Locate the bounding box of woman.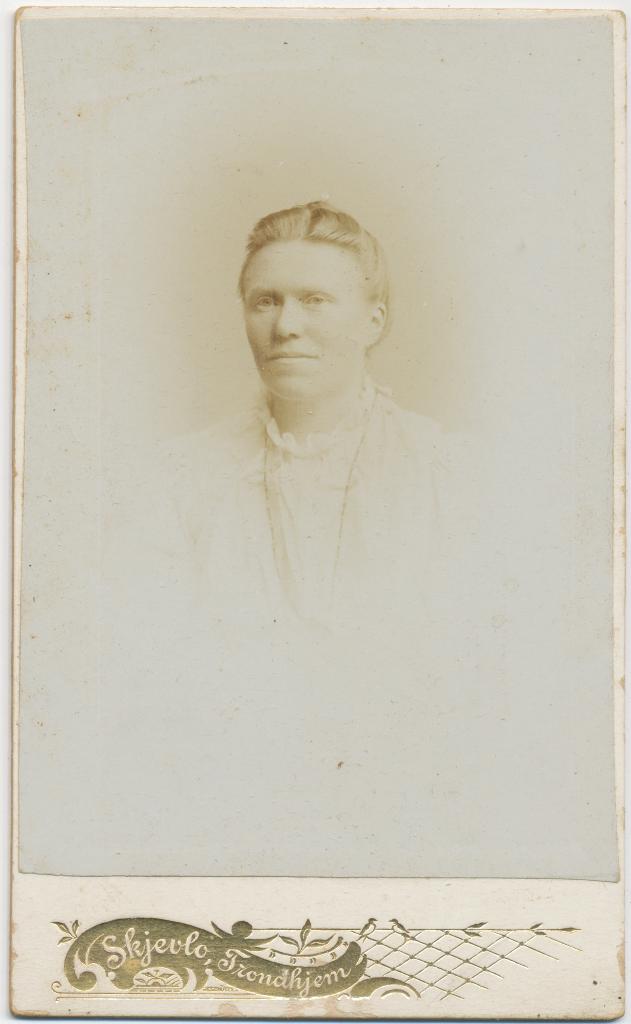
Bounding box: box(184, 188, 477, 688).
